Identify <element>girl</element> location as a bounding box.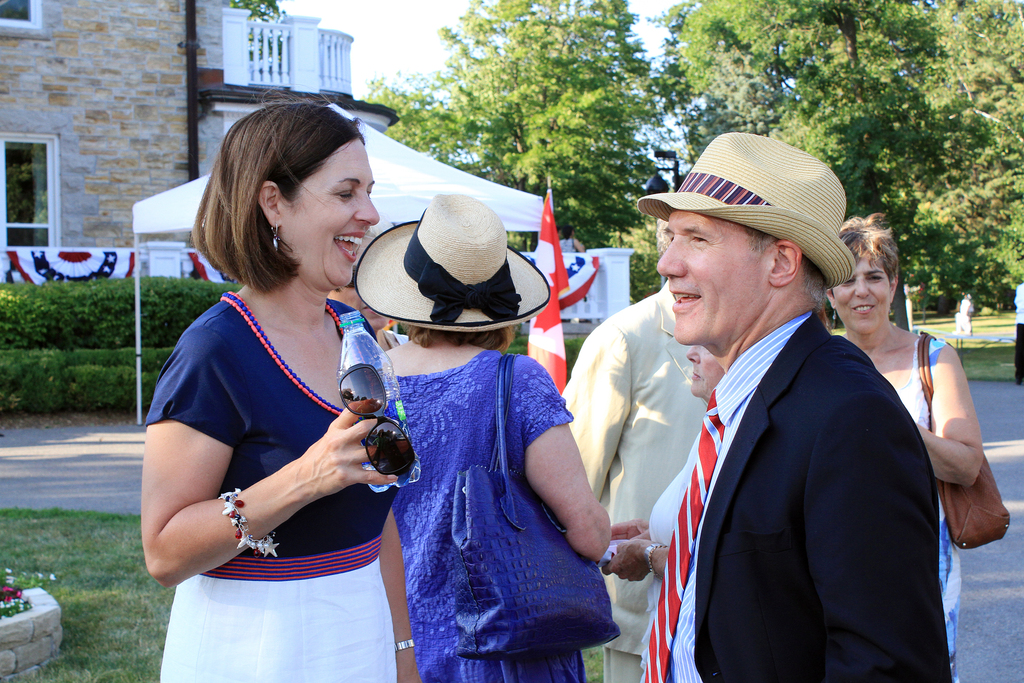
138,97,422,682.
